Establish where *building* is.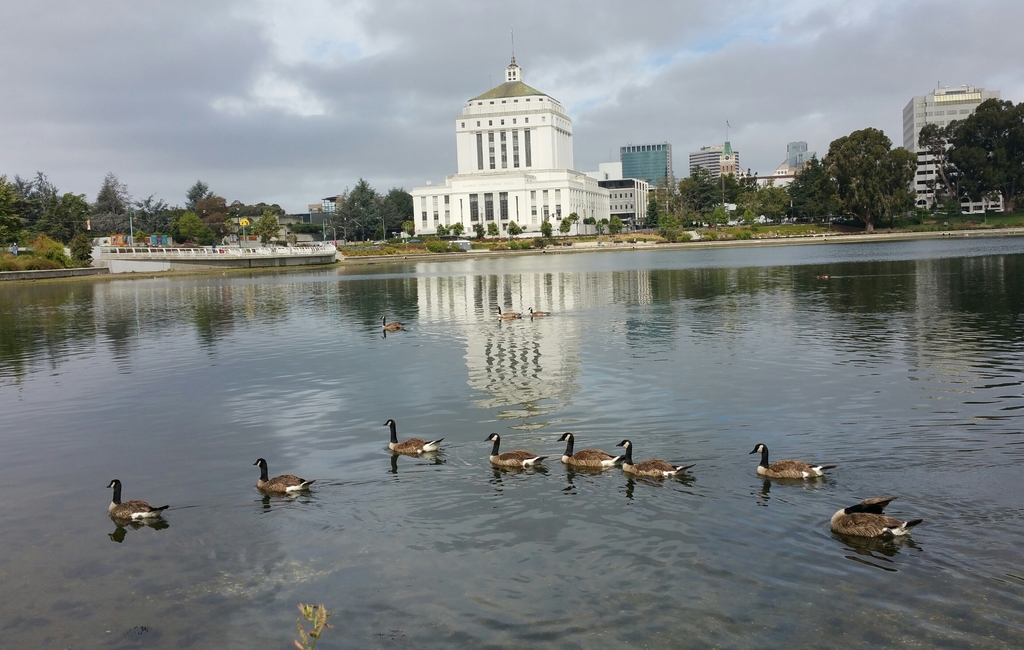
Established at x1=409 y1=52 x2=611 y2=236.
